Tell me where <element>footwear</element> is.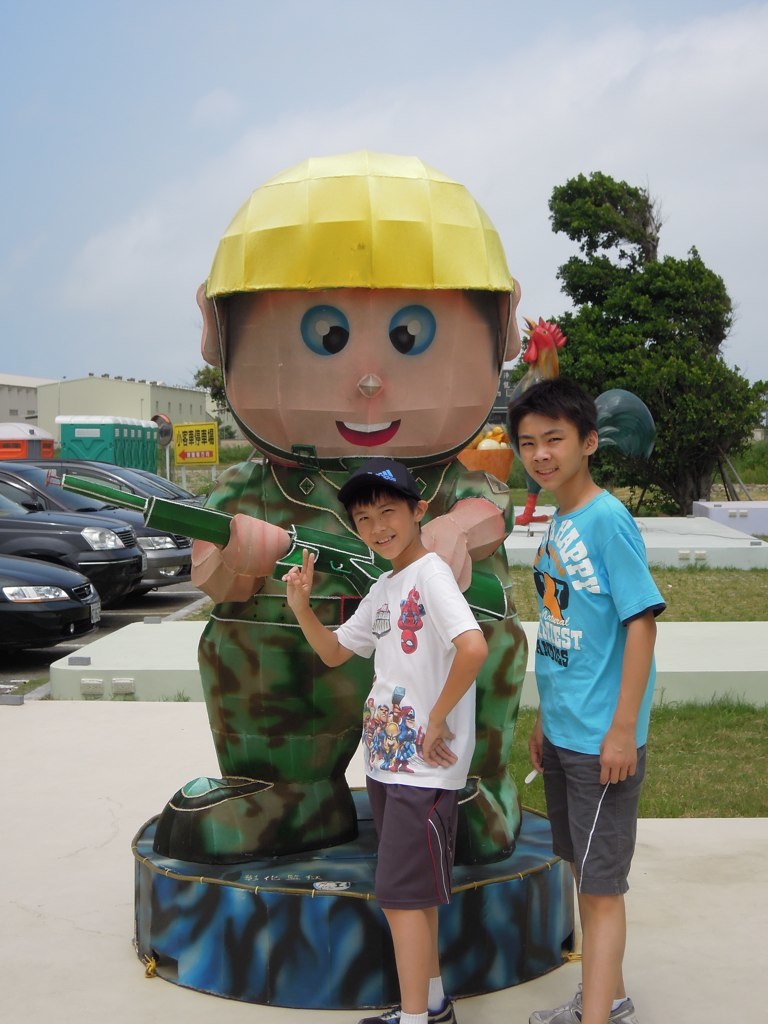
<element>footwear</element> is at (360, 995, 457, 1023).
